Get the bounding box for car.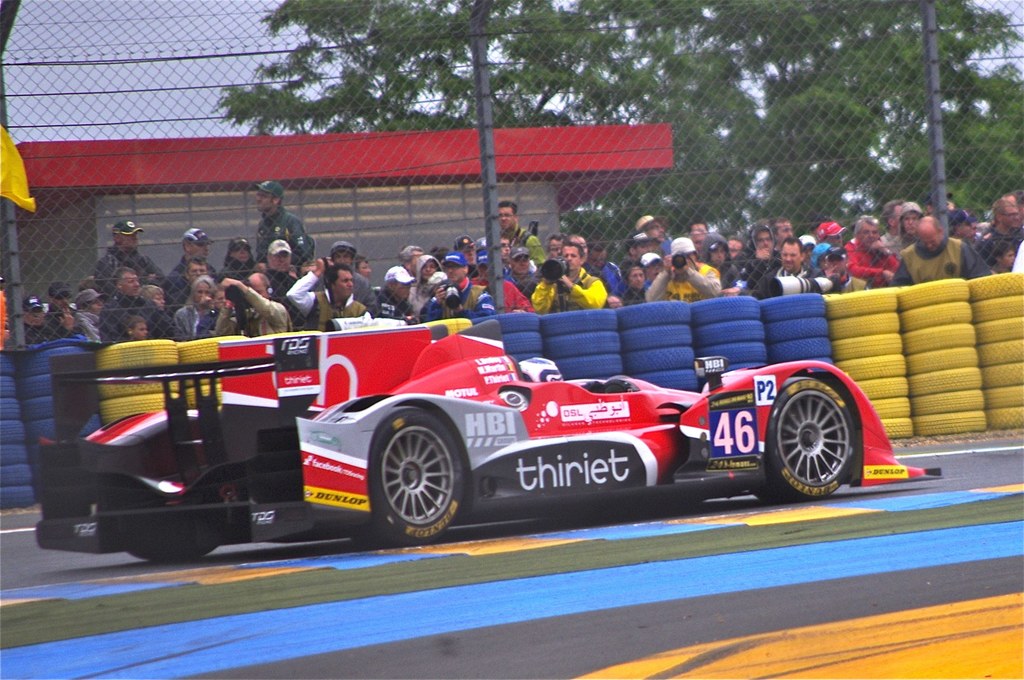
32/314/943/531.
